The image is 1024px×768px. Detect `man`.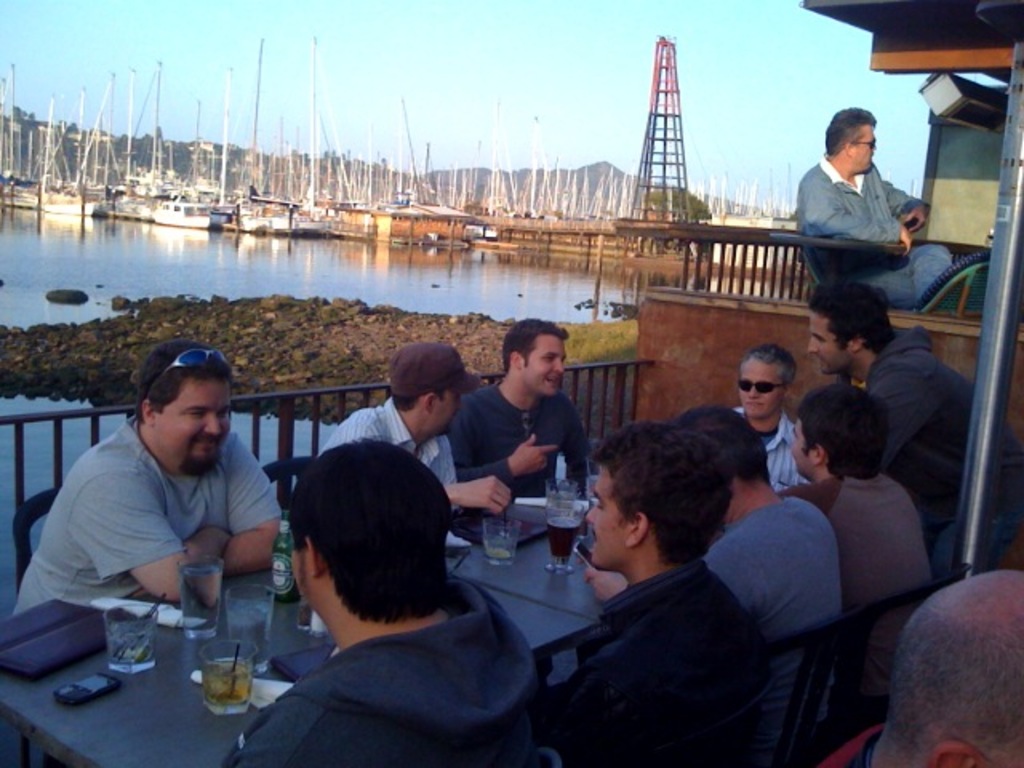
Detection: [x1=224, y1=434, x2=563, y2=766].
